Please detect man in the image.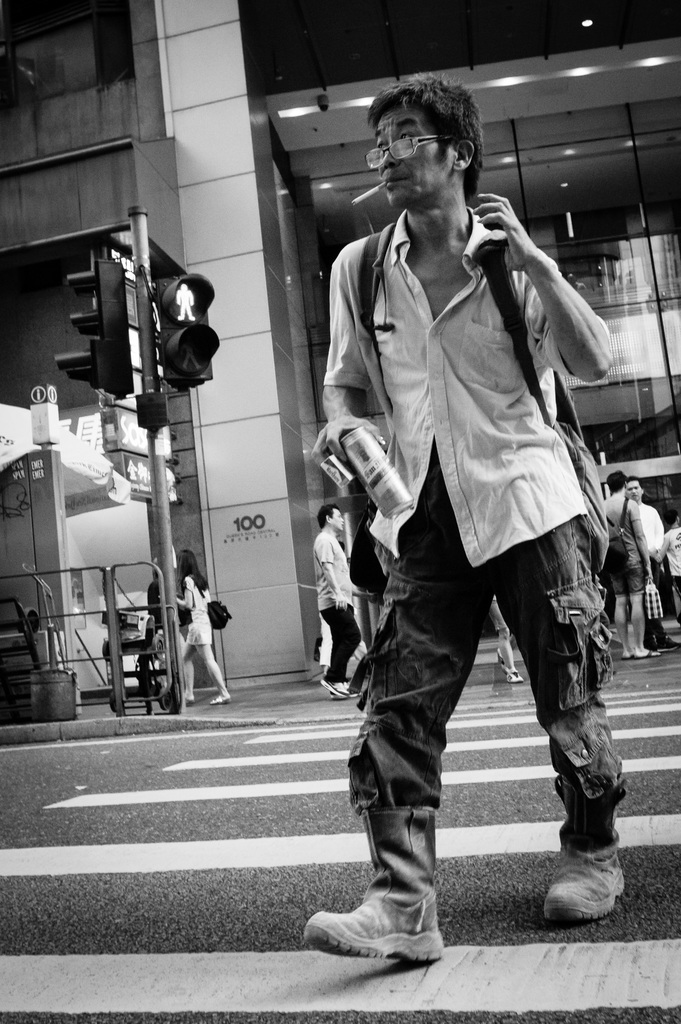
detection(623, 478, 669, 643).
